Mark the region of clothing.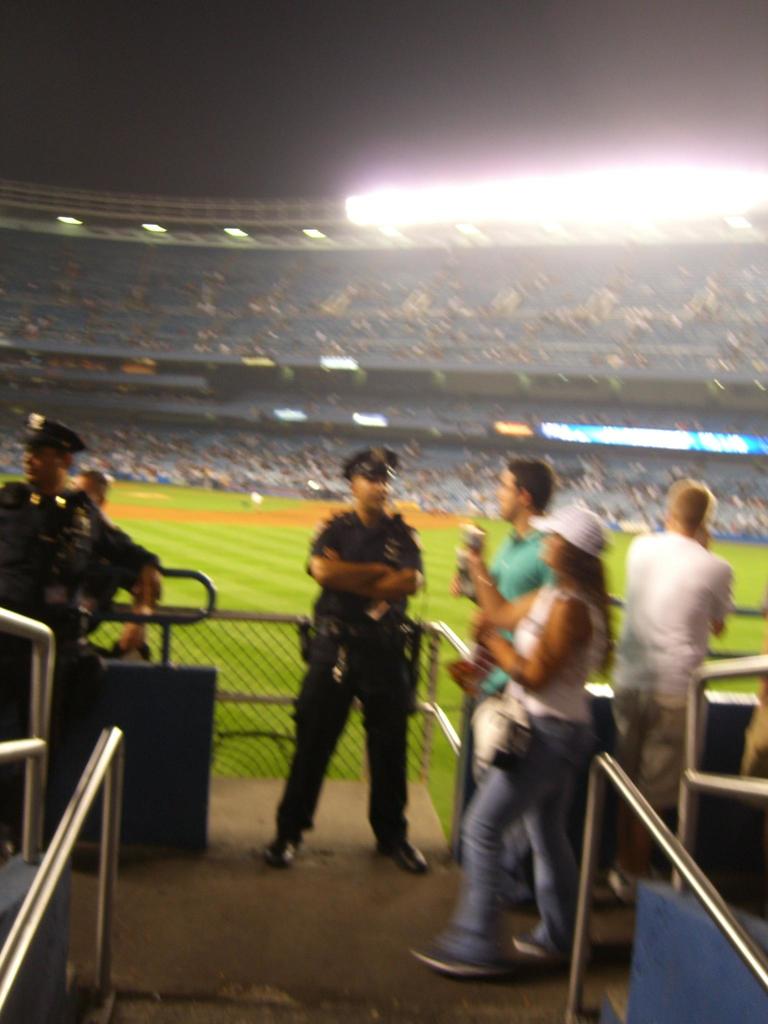
Region: select_region(610, 684, 709, 799).
